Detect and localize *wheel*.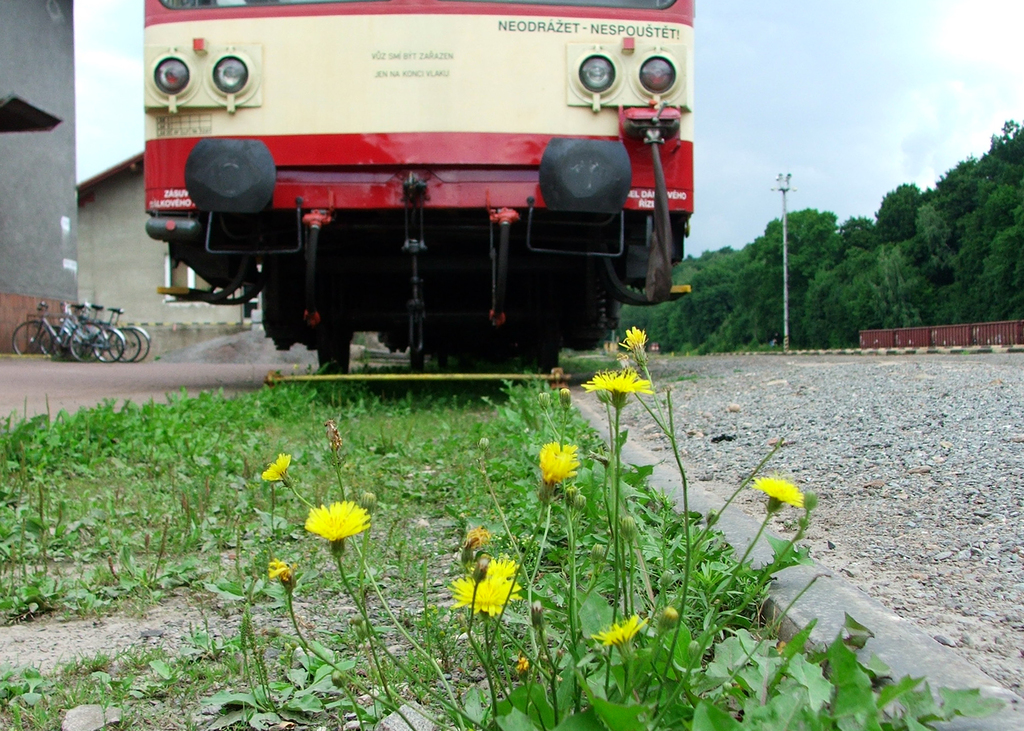
Localized at x1=89 y1=331 x2=124 y2=362.
